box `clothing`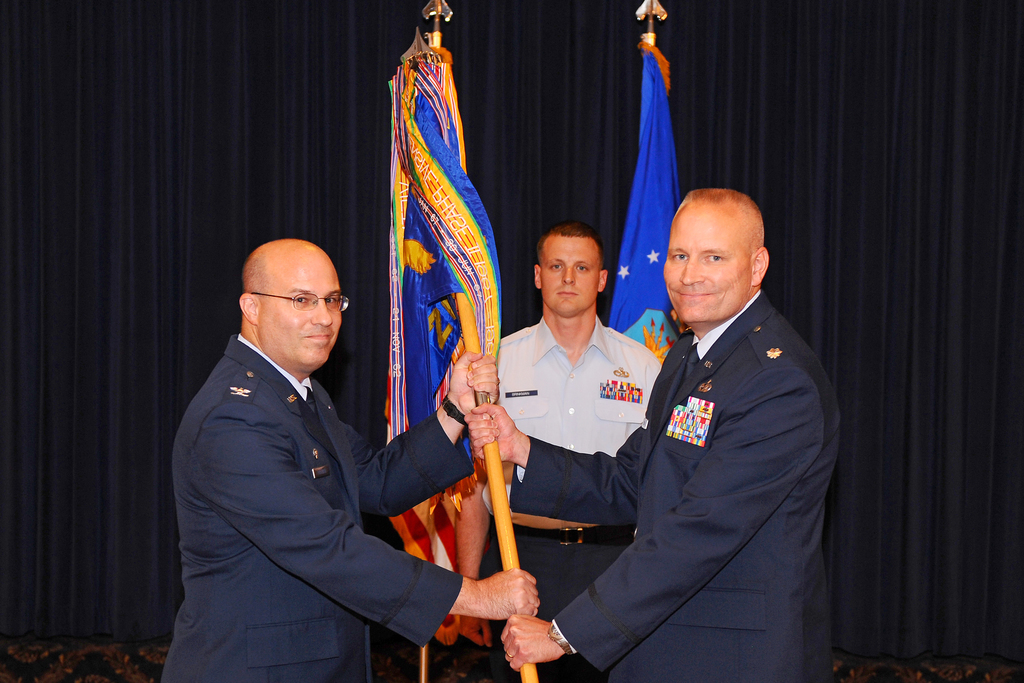
159:256:448:681
